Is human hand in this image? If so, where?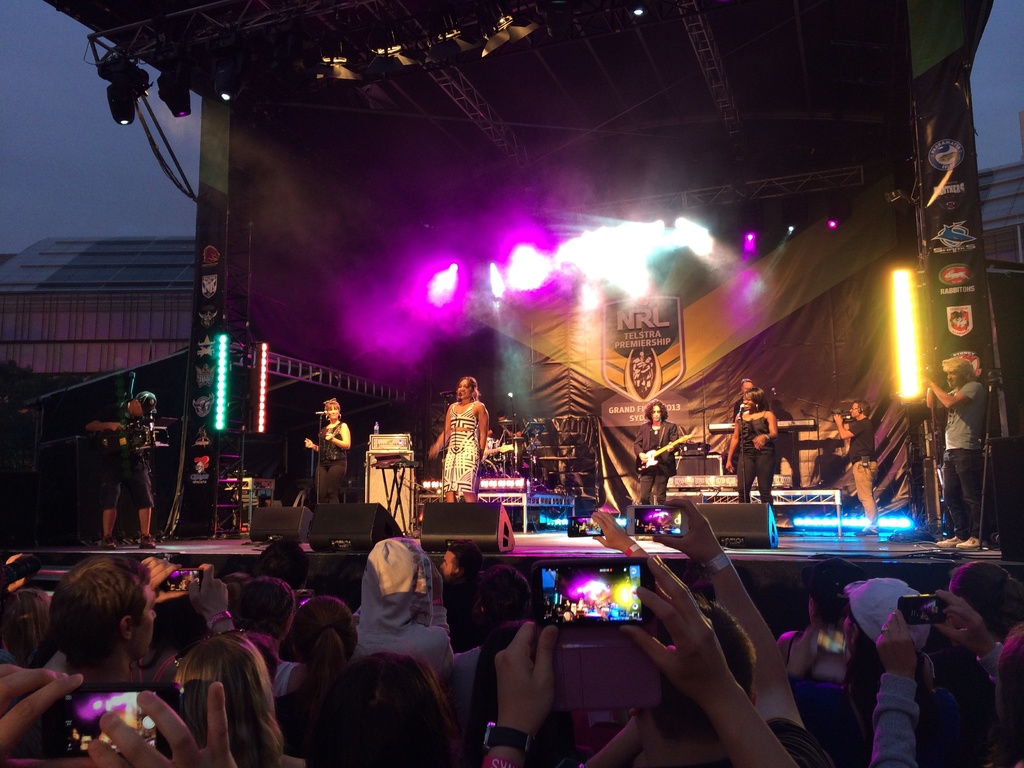
Yes, at detection(751, 434, 767, 454).
